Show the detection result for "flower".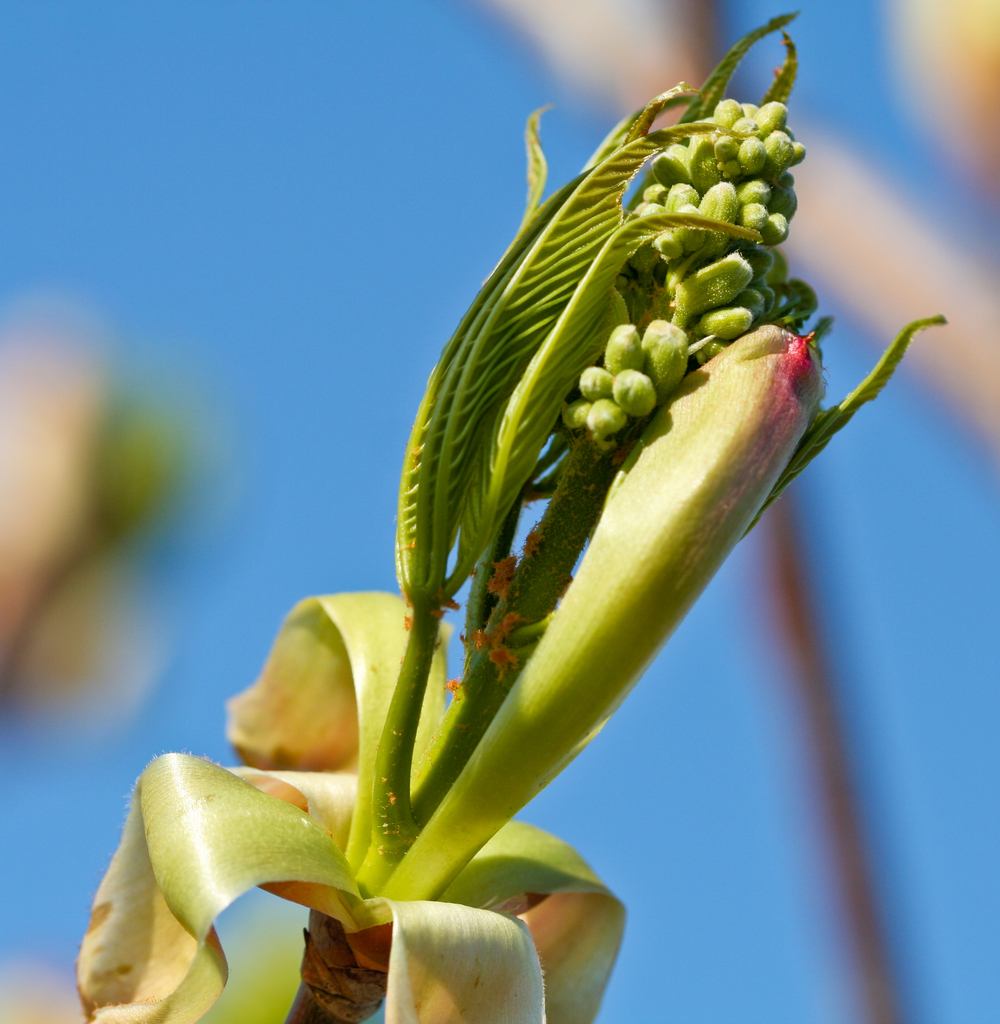
[left=51, top=0, right=958, bottom=1022].
